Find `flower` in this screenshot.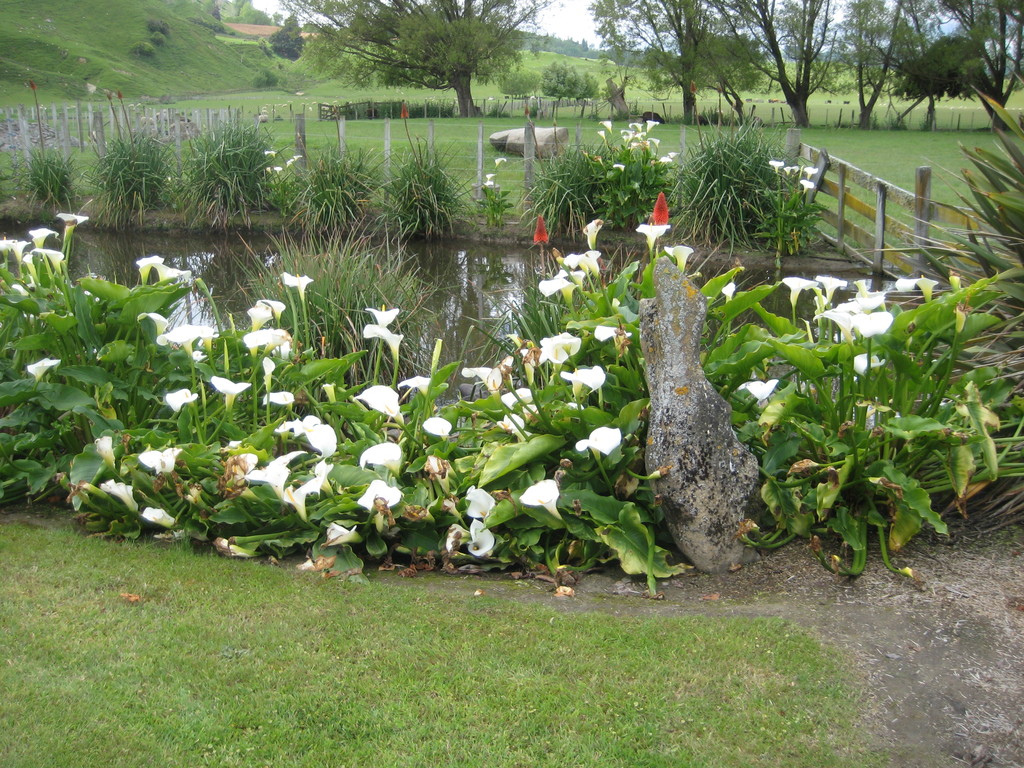
The bounding box for `flower` is {"left": 290, "top": 152, "right": 300, "bottom": 164}.
